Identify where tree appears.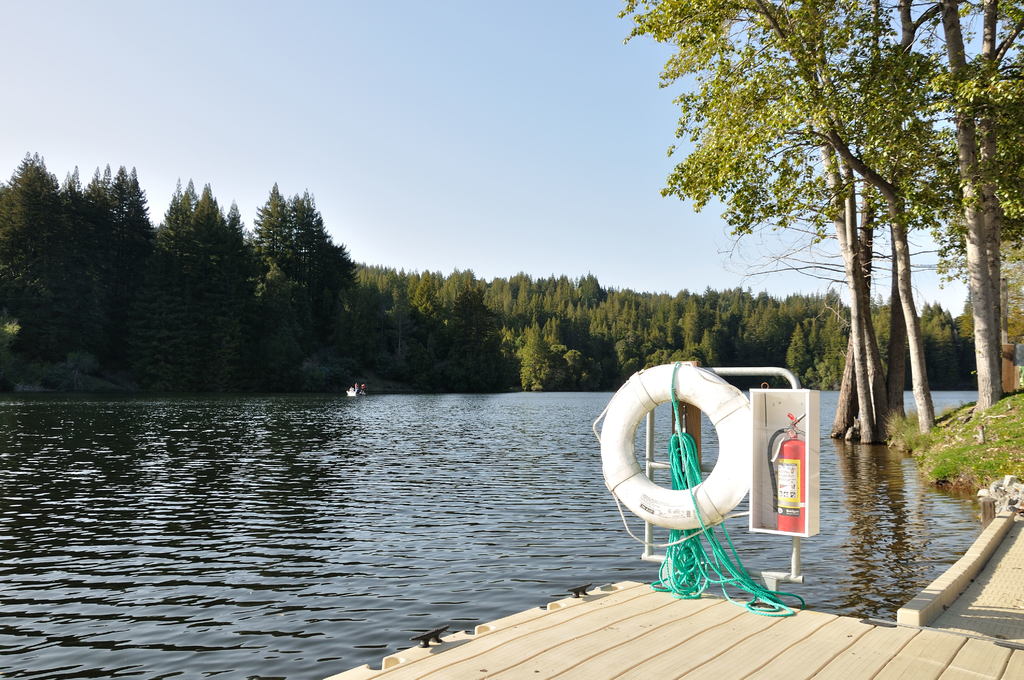
Appears at BBox(685, 28, 975, 442).
